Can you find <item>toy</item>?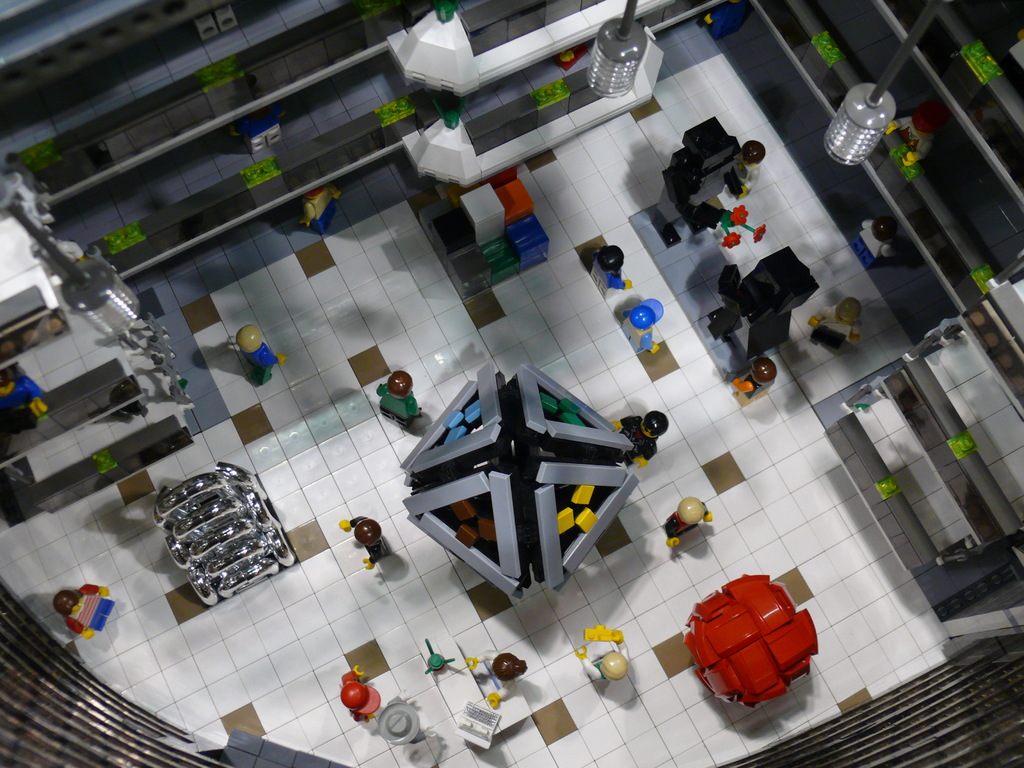
Yes, bounding box: <bbox>591, 244, 630, 289</bbox>.
